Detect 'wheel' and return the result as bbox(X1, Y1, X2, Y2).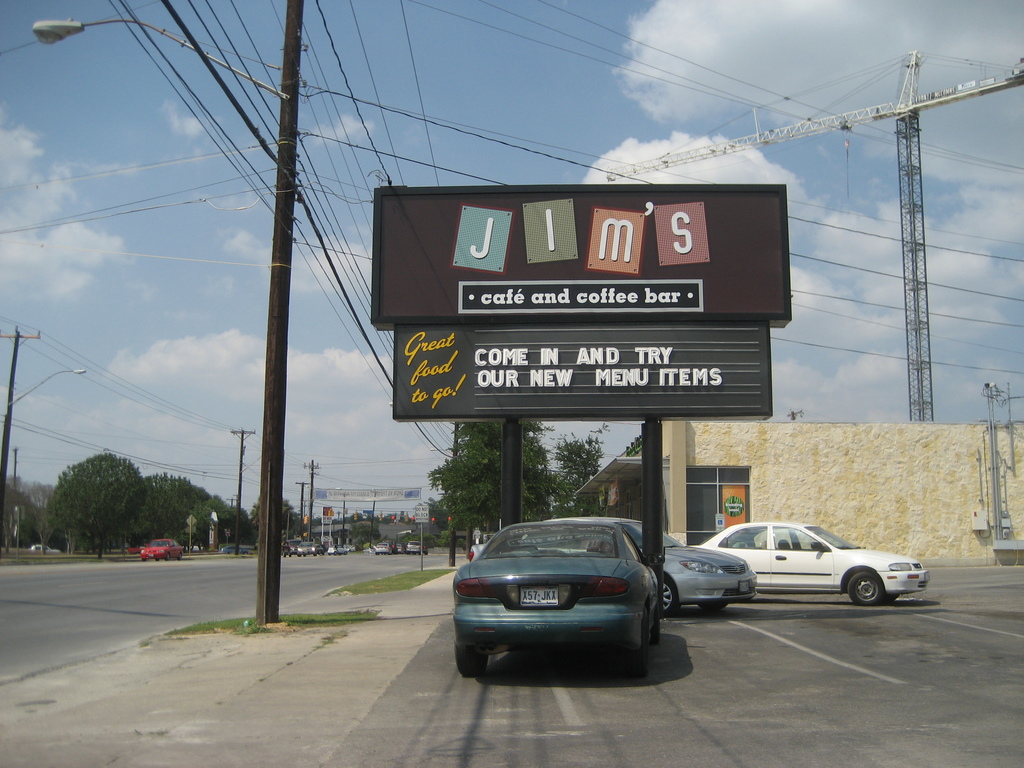
bbox(700, 600, 730, 616).
